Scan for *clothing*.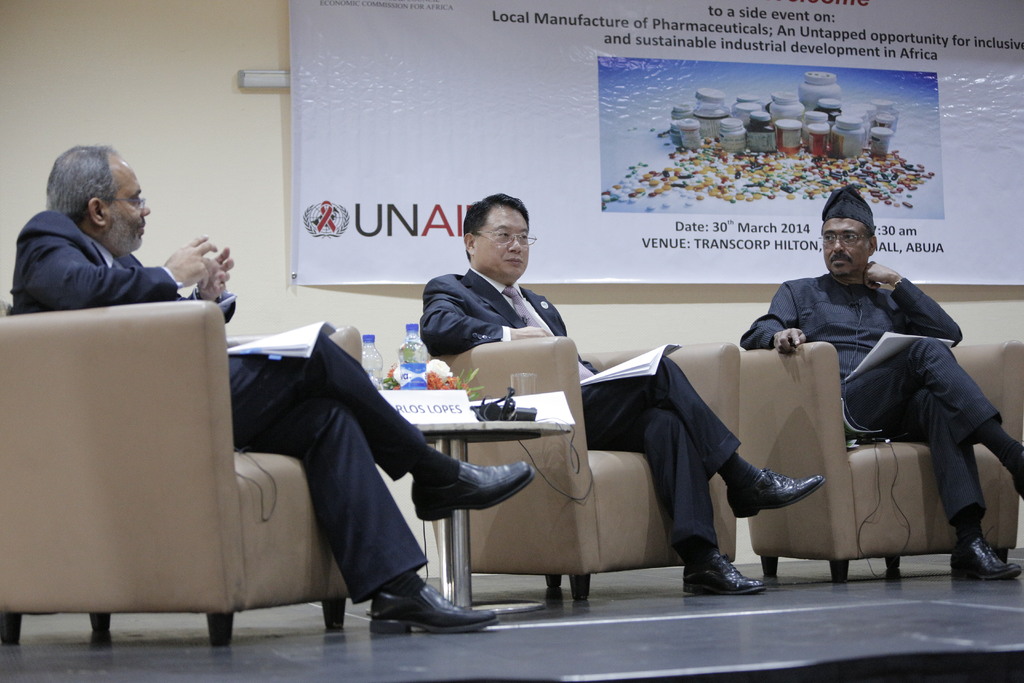
Scan result: x1=419, y1=262, x2=738, y2=557.
